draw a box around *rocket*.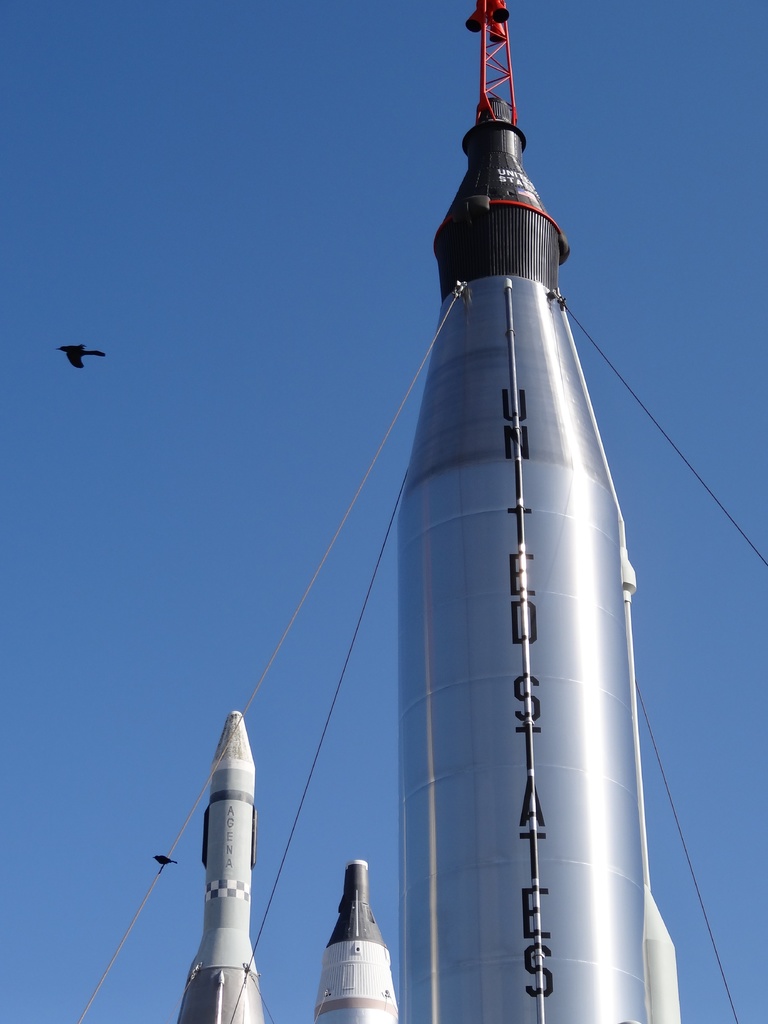
{"left": 400, "top": 0, "right": 682, "bottom": 1023}.
